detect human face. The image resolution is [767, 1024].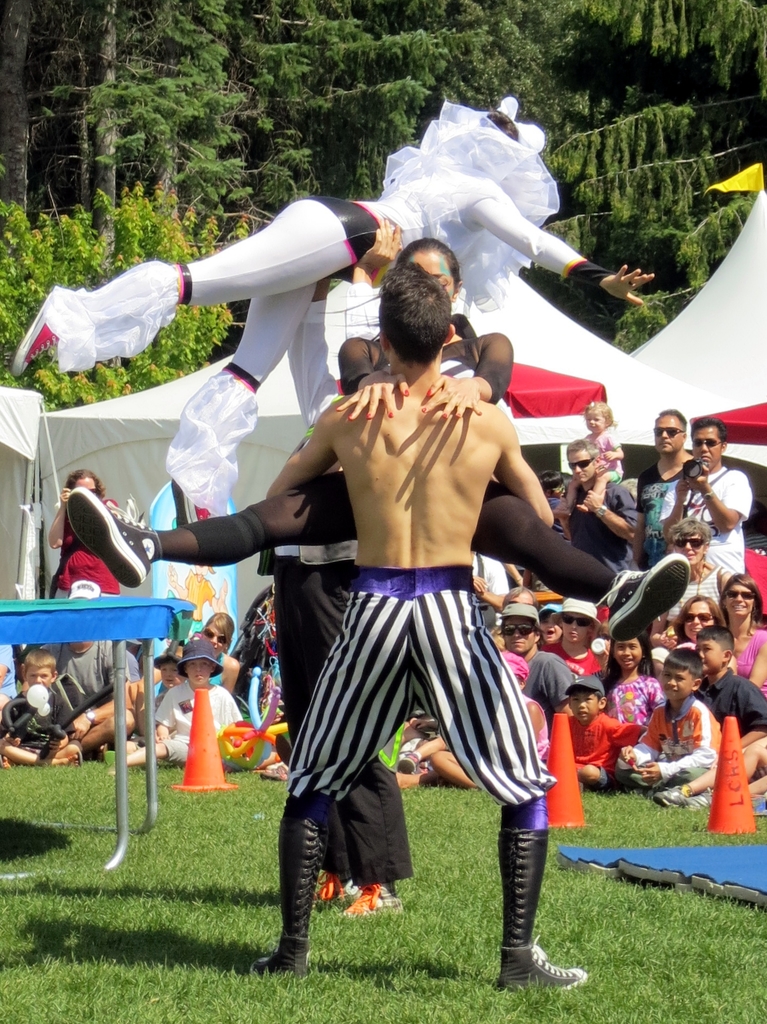
(603, 640, 642, 666).
